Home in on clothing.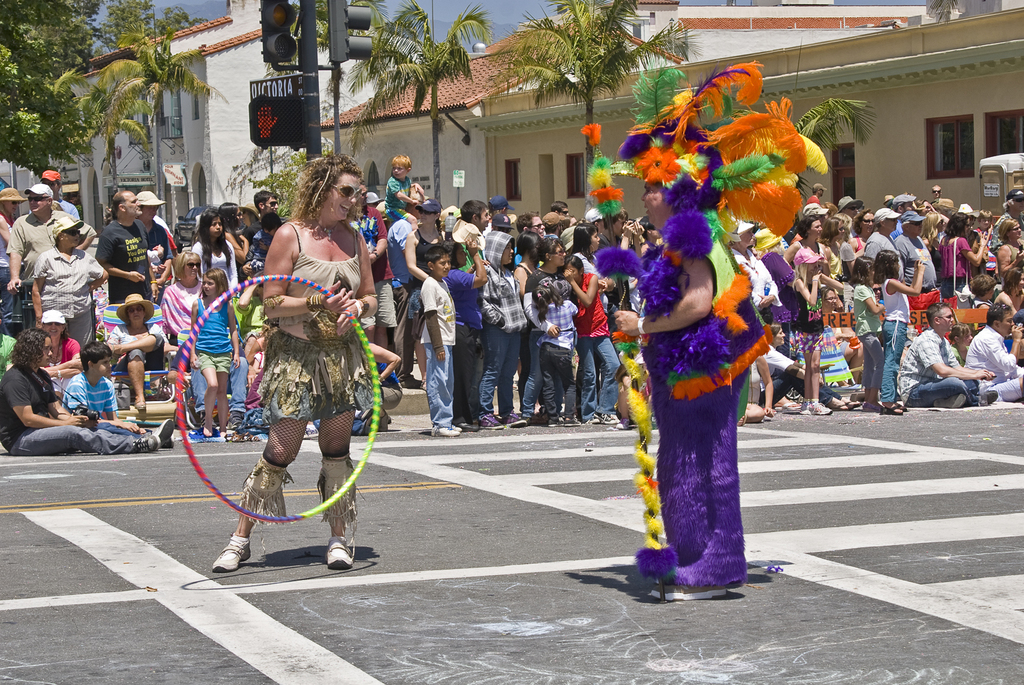
Homed in at [907,323,971,407].
